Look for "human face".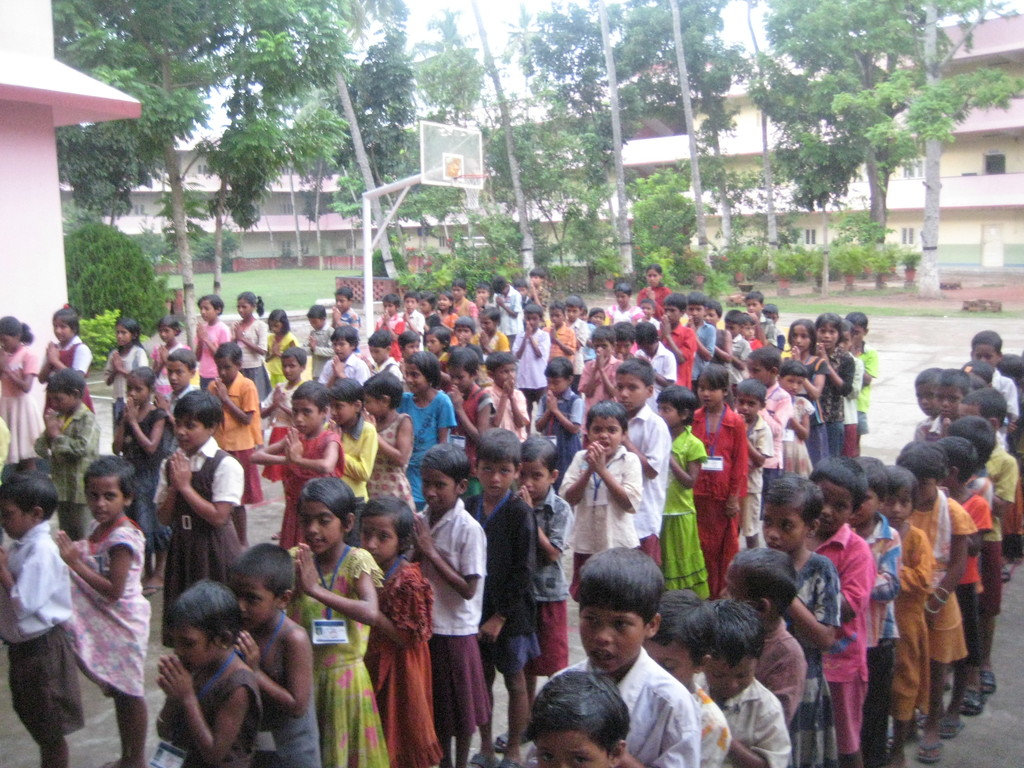
Found: crop(86, 477, 125, 520).
